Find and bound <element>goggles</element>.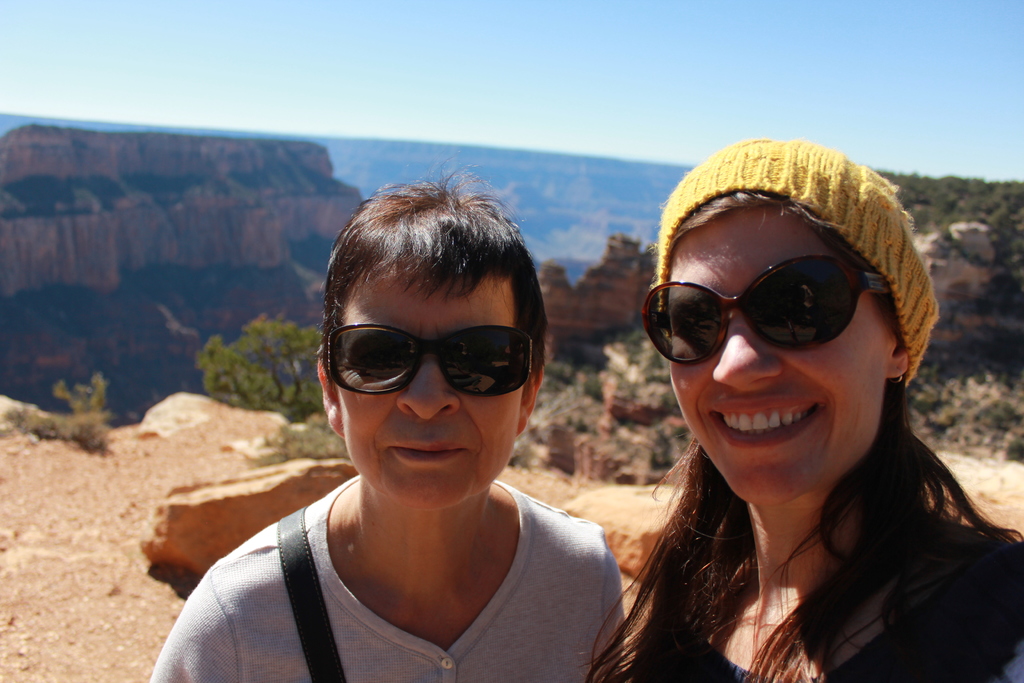
Bound: 321 322 536 397.
